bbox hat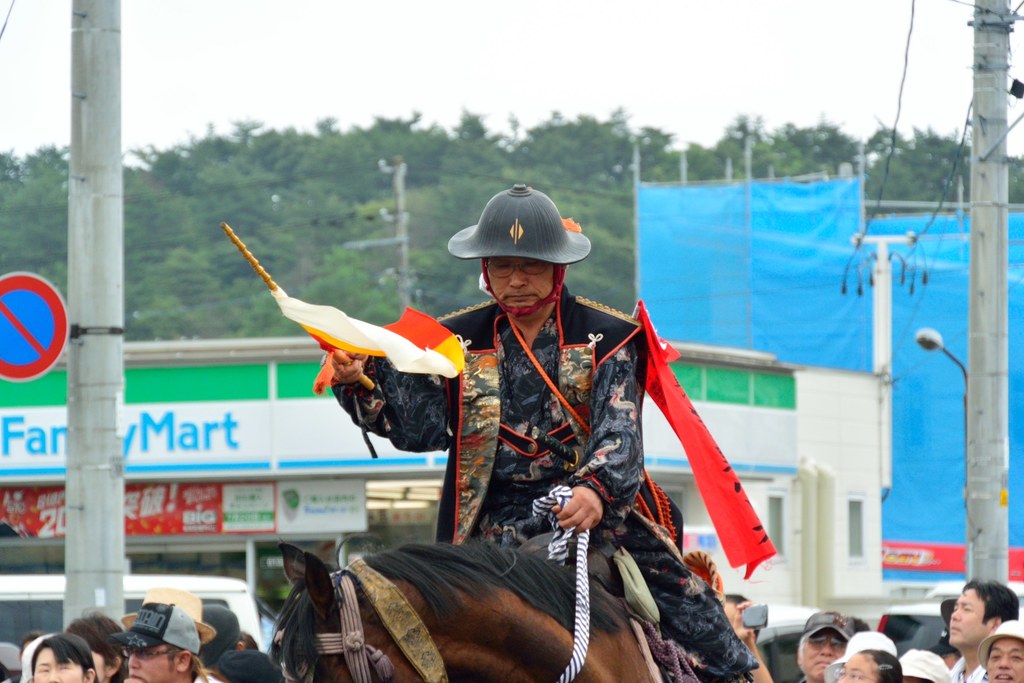
444,181,591,319
